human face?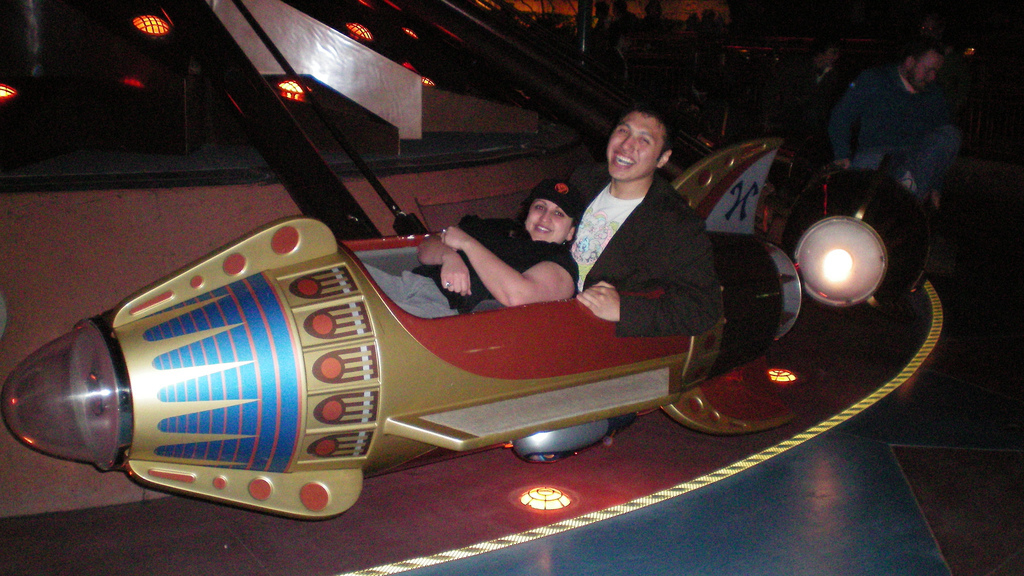
(left=908, top=53, right=940, bottom=91)
